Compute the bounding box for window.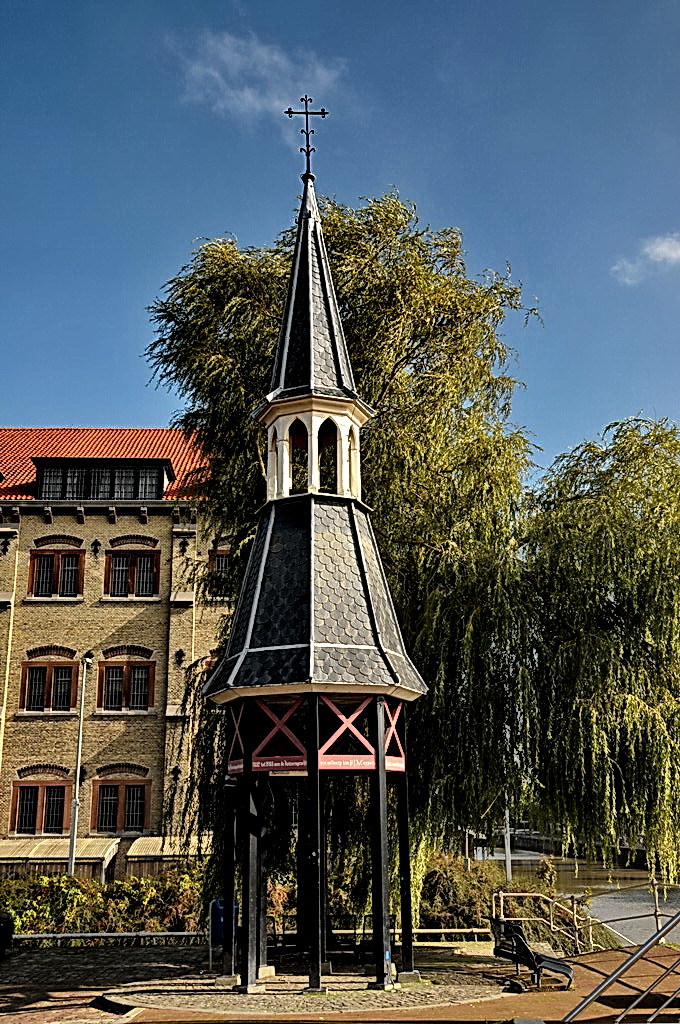
bbox=(93, 651, 155, 712).
